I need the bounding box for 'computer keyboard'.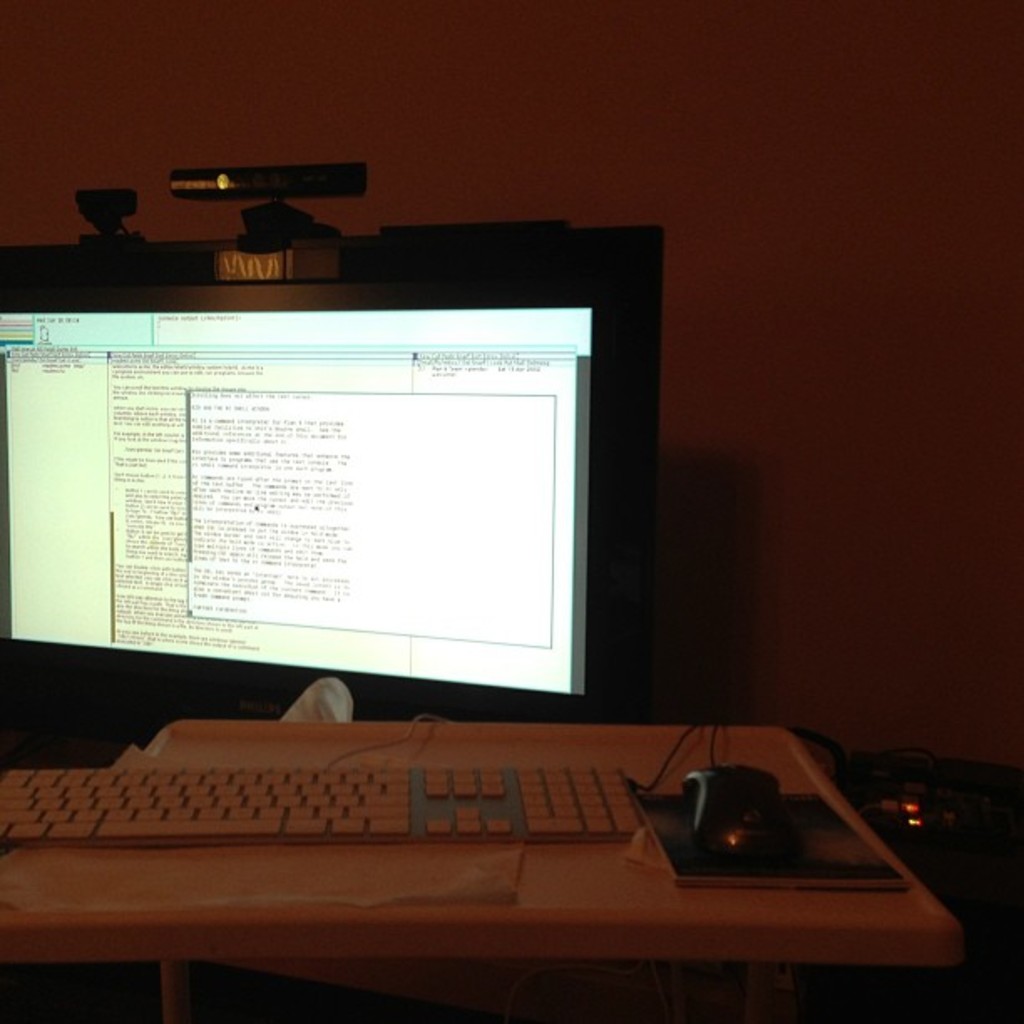
Here it is: 0 758 648 847.
